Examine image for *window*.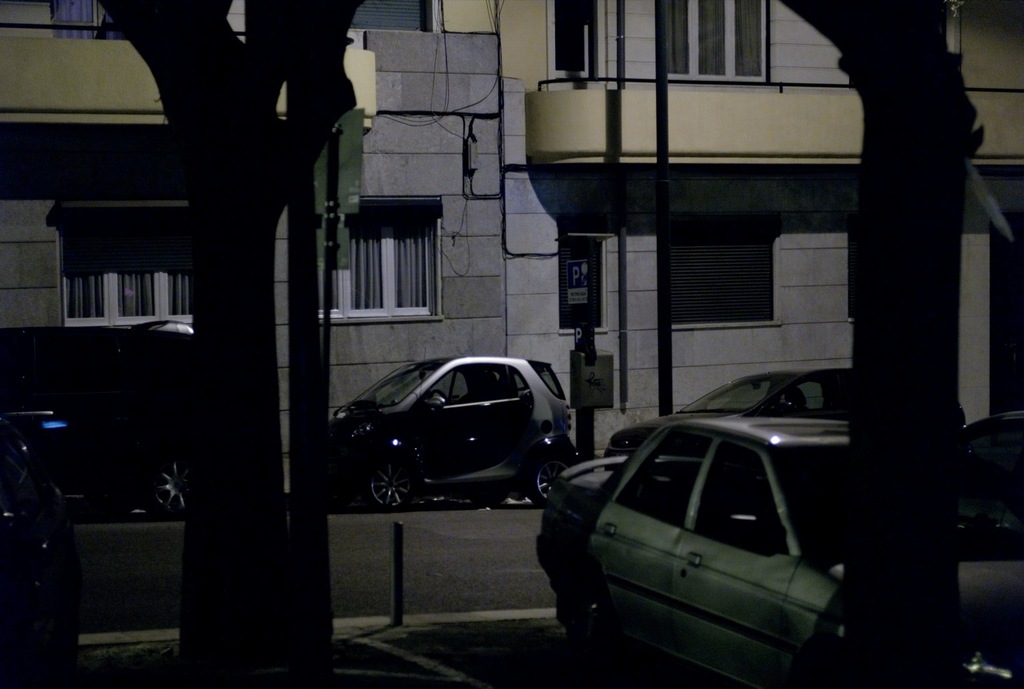
Examination result: <bbox>50, 0, 107, 42</bbox>.
